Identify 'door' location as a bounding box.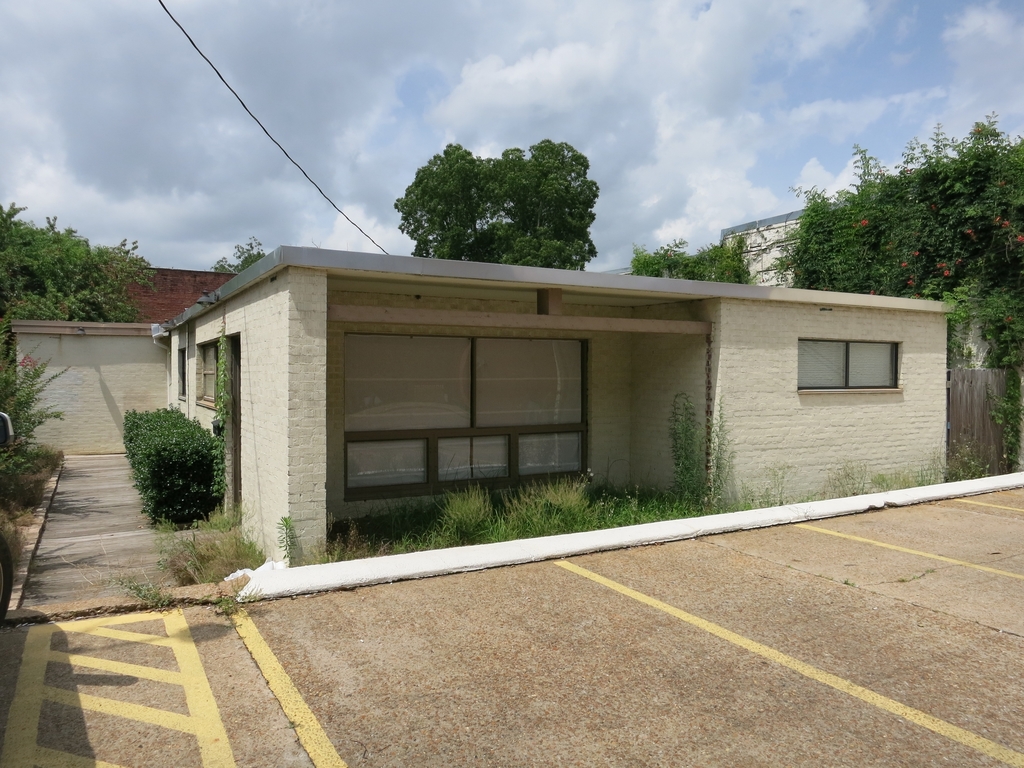
region(223, 325, 244, 533).
